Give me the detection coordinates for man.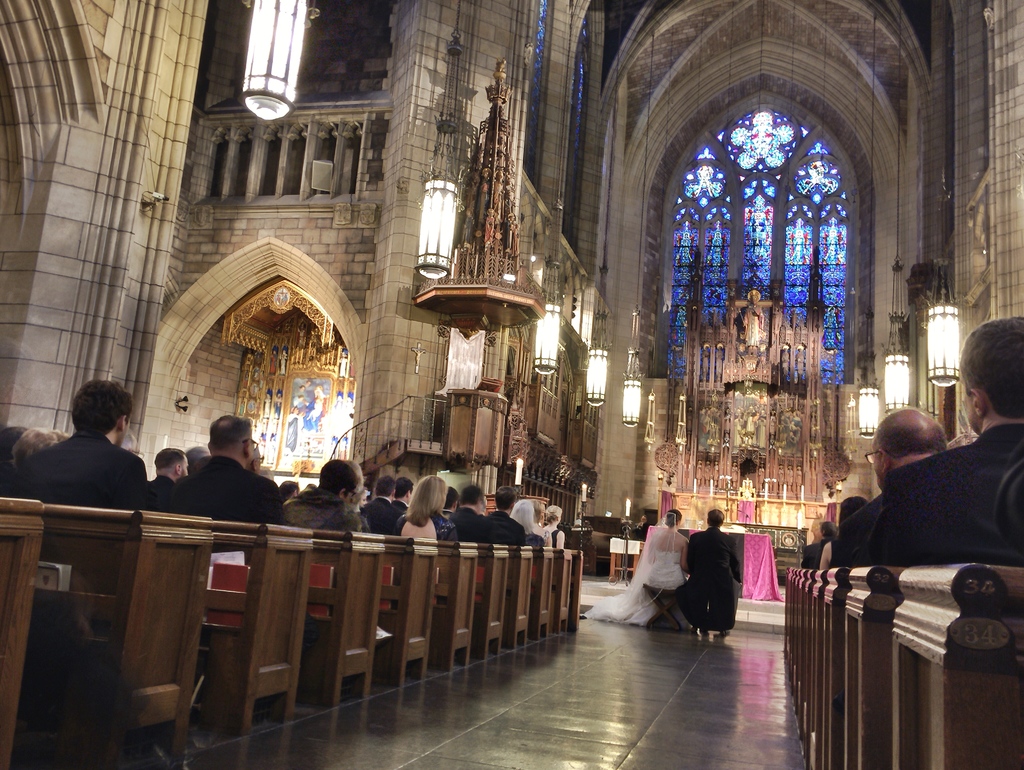
box=[721, 291, 780, 360].
